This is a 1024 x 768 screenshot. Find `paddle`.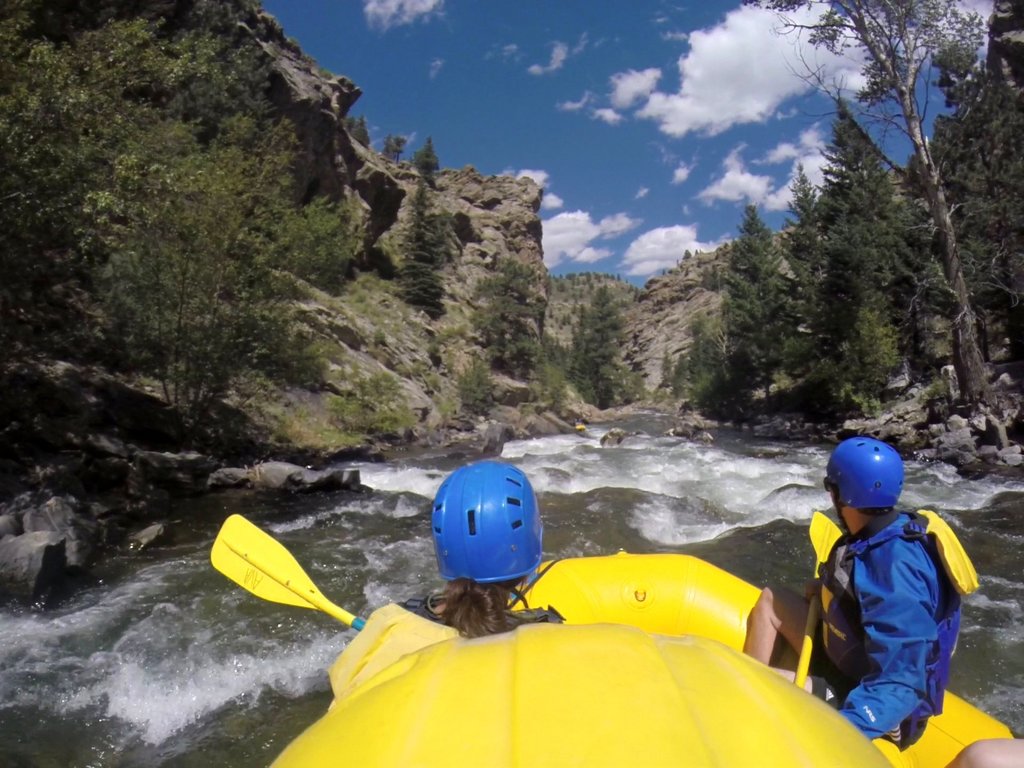
Bounding box: locate(210, 513, 364, 628).
